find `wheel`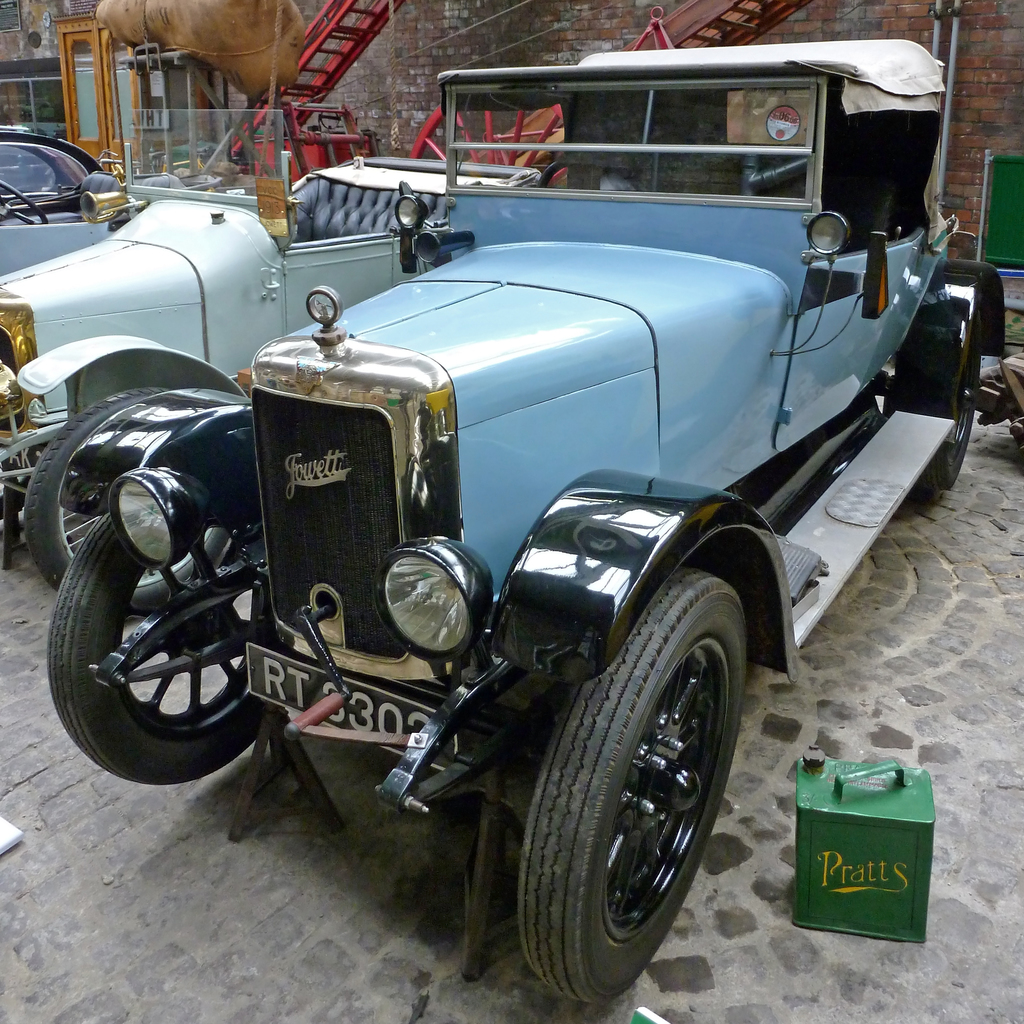
44,502,282,791
